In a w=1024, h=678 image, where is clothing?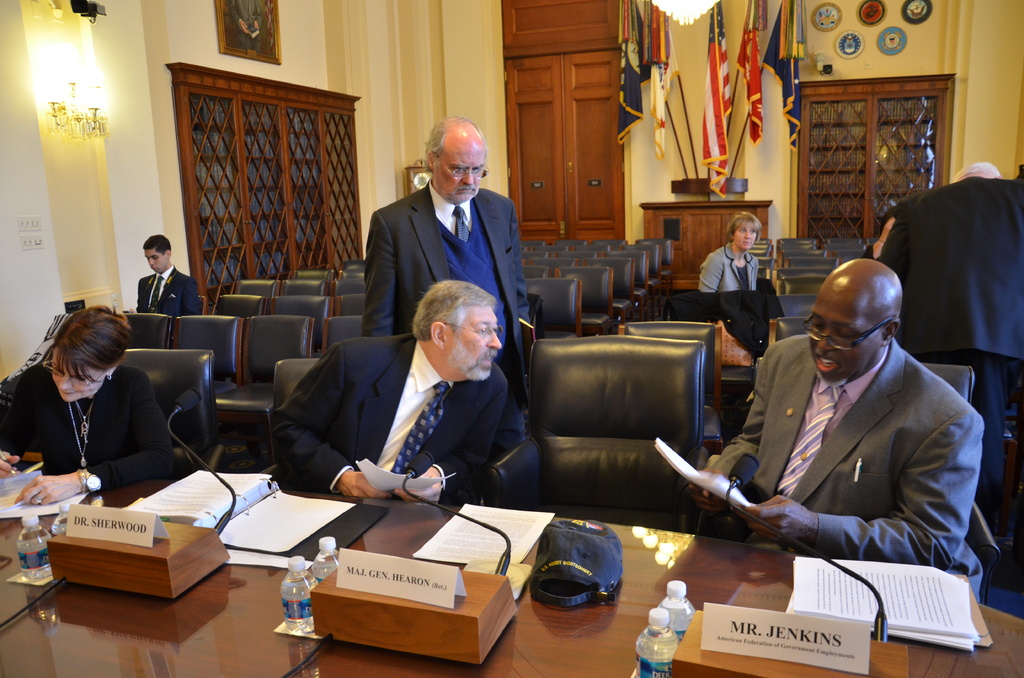
x1=0 y1=357 x2=184 y2=492.
